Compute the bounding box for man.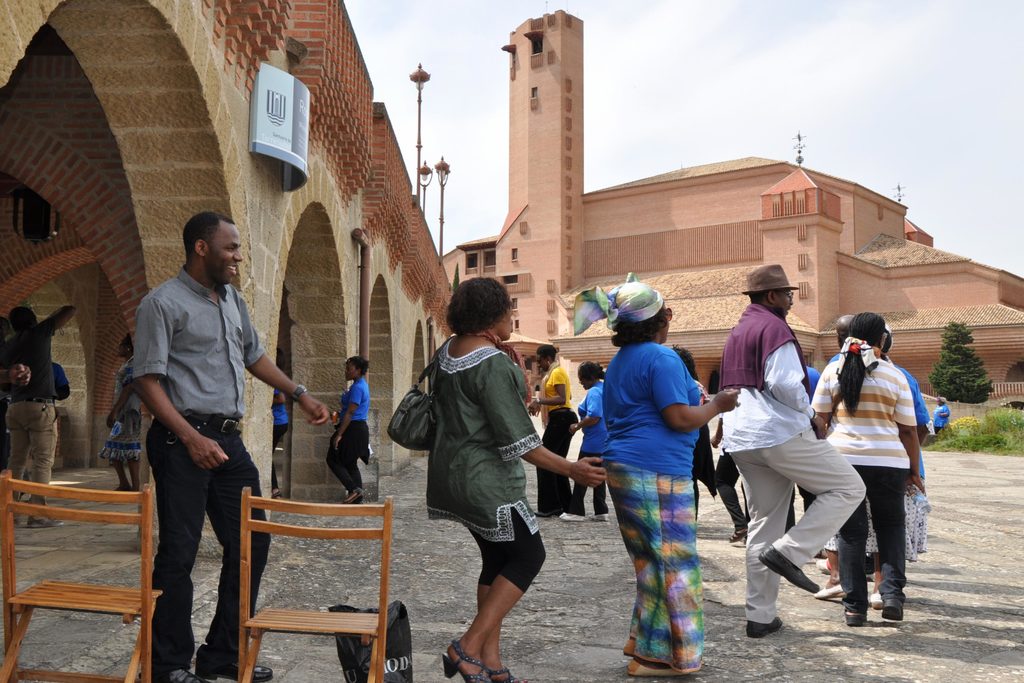
719:263:867:639.
